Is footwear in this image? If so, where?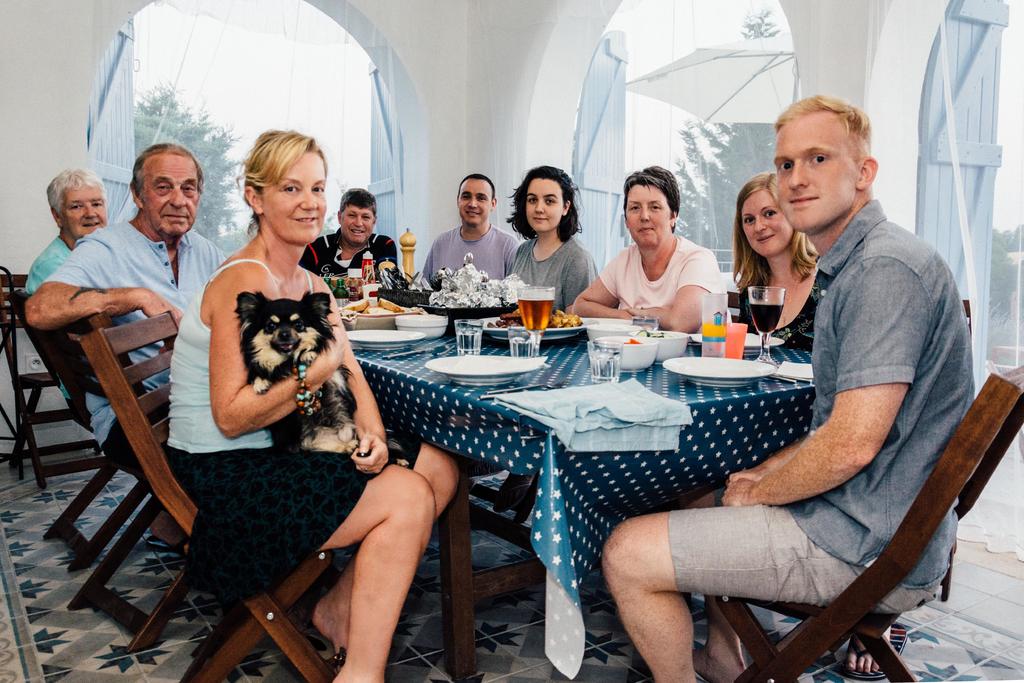
Yes, at <region>301, 634, 348, 675</region>.
